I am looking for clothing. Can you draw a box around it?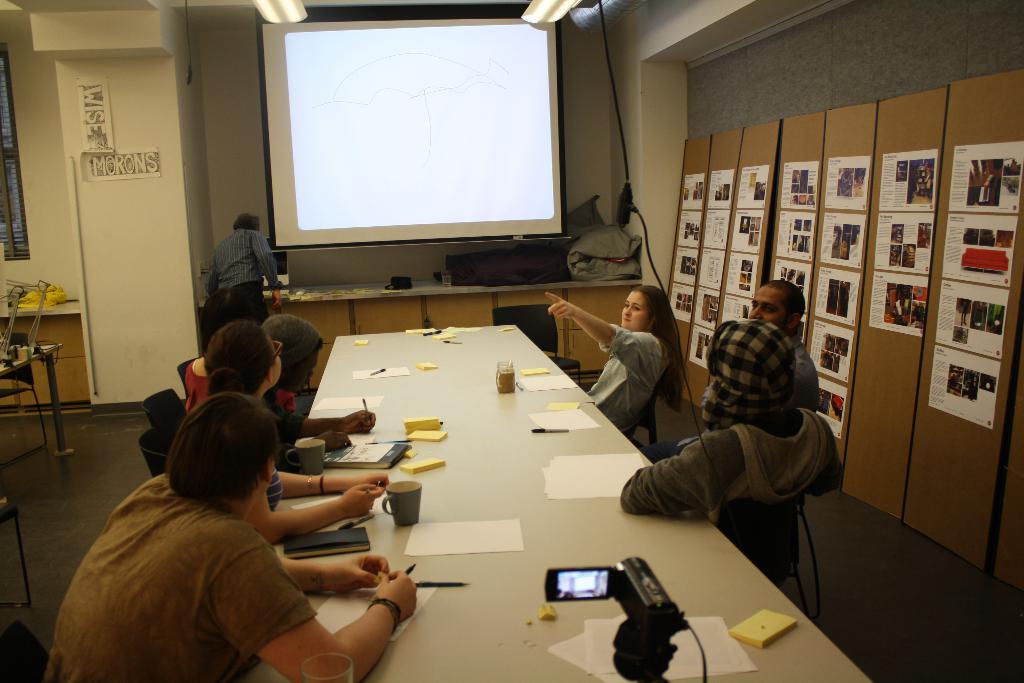
Sure, the bounding box is [x1=794, y1=333, x2=819, y2=399].
